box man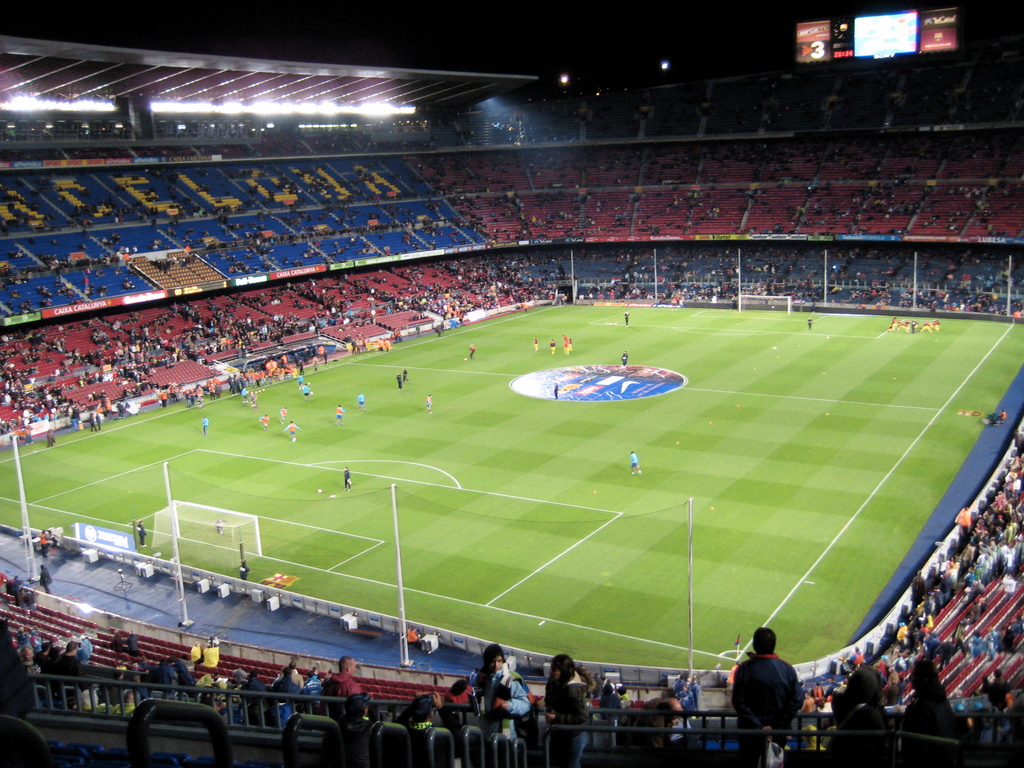
(x1=719, y1=652, x2=799, y2=751)
